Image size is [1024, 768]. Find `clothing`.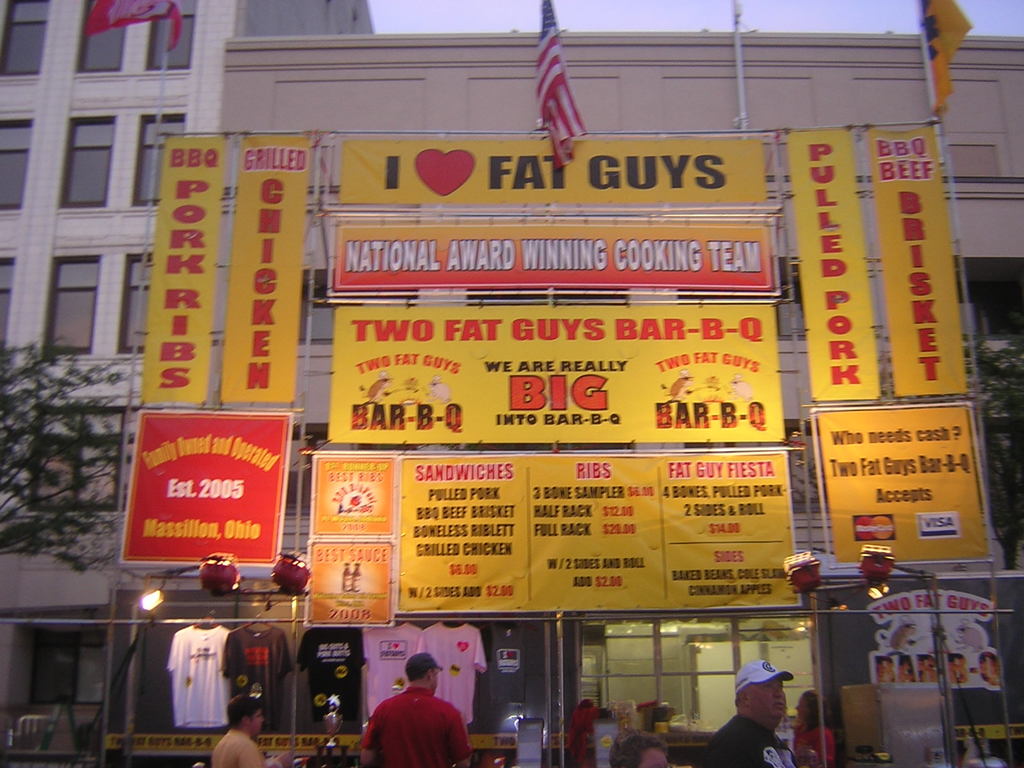
x1=362 y1=684 x2=461 y2=767.
